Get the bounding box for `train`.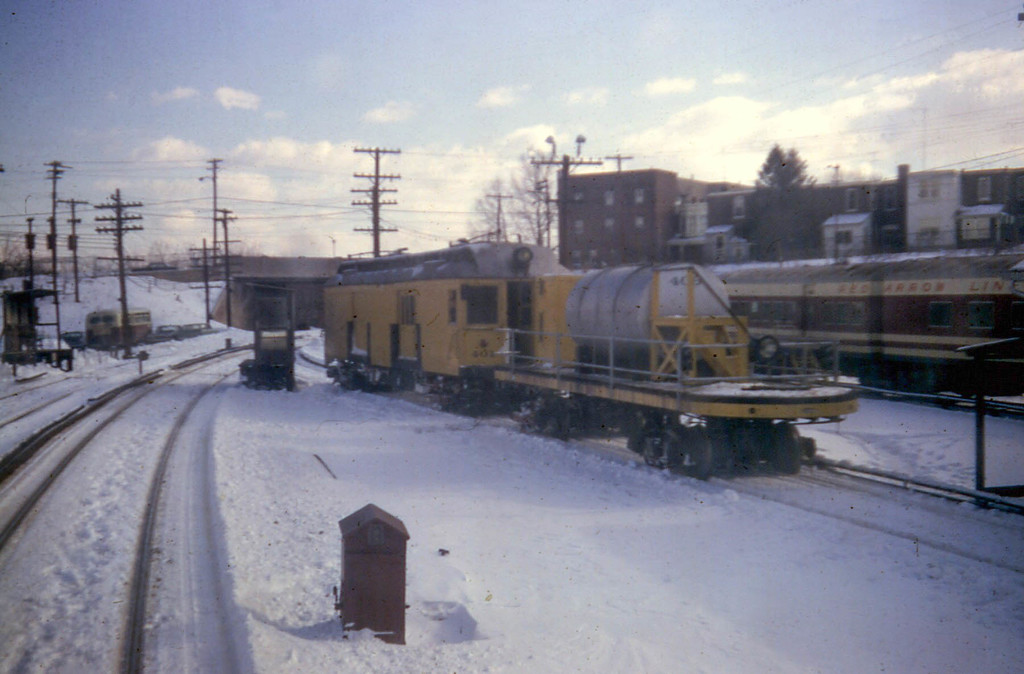
x1=86 y1=310 x2=150 y2=346.
